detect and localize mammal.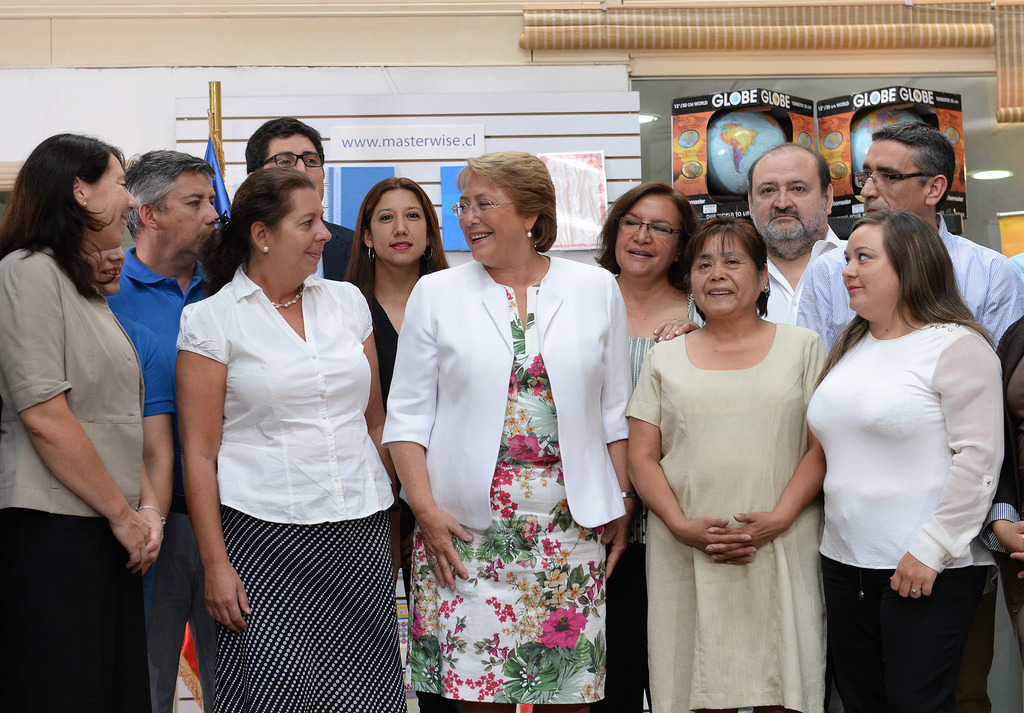
Localized at (625,213,828,712).
